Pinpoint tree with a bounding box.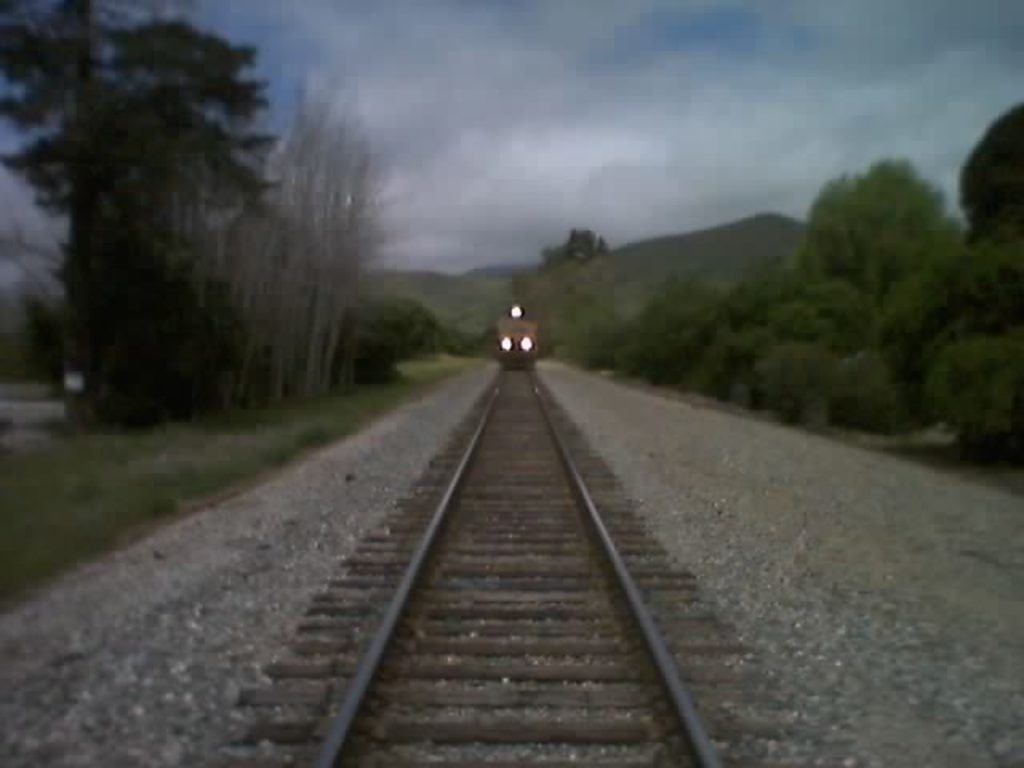
box(962, 101, 1022, 259).
